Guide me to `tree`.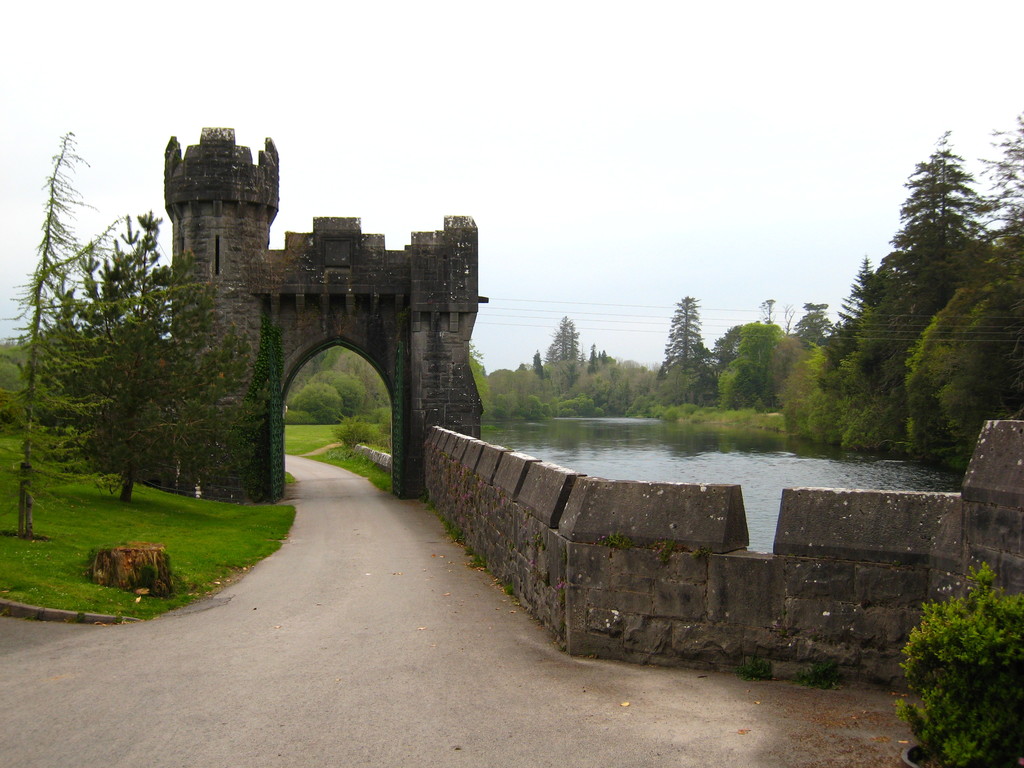
Guidance: 758/294/792/340.
